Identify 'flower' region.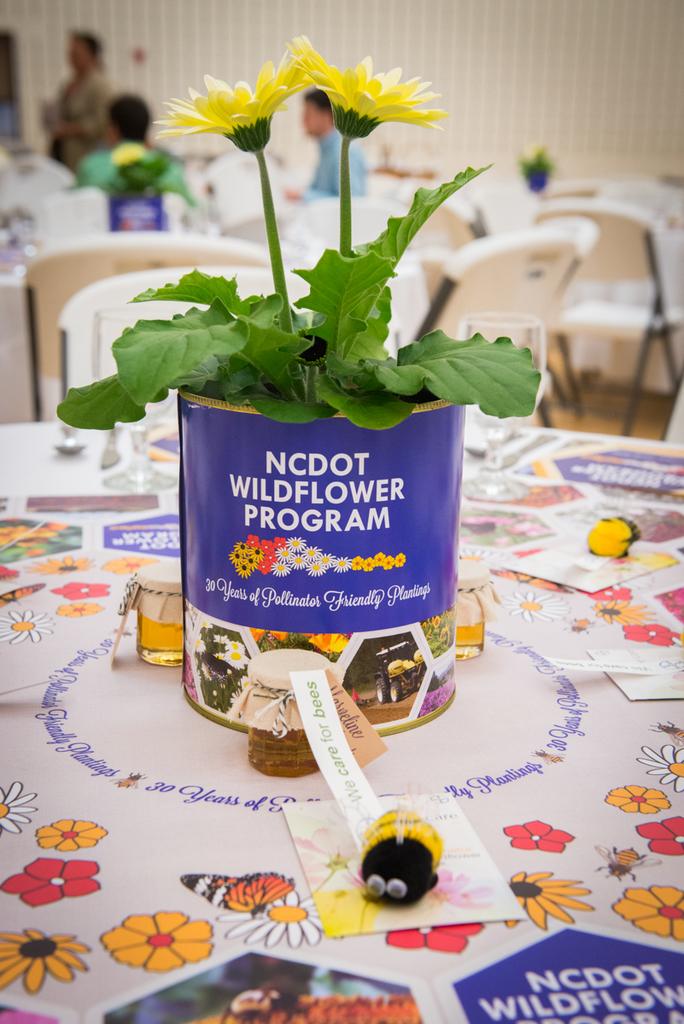
Region: 151,62,300,148.
